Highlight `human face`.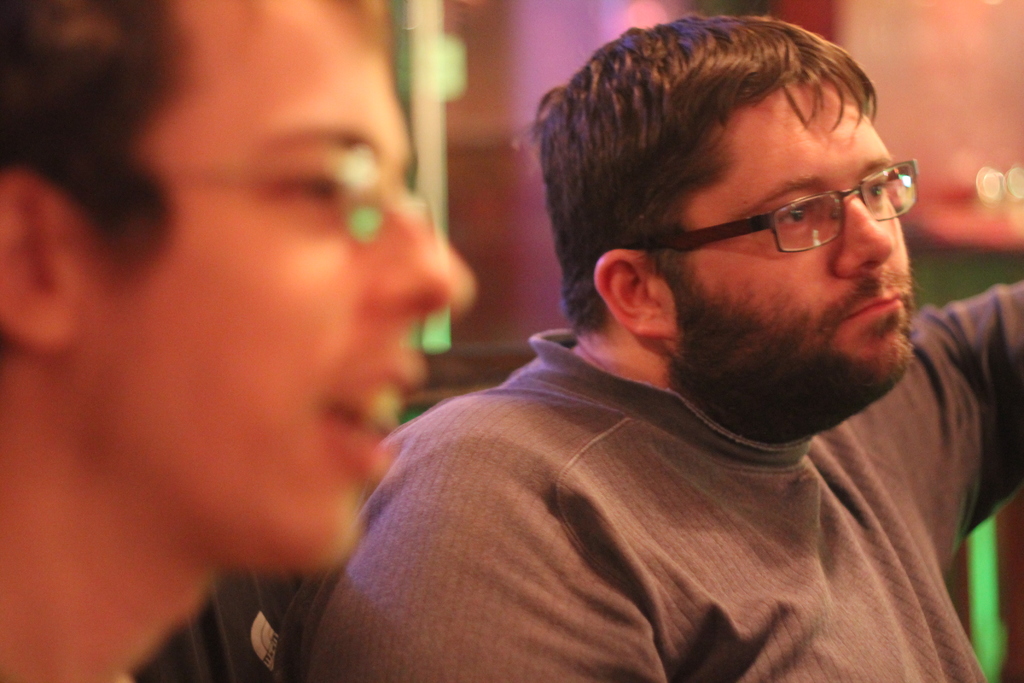
Highlighted region: bbox=(671, 76, 917, 381).
